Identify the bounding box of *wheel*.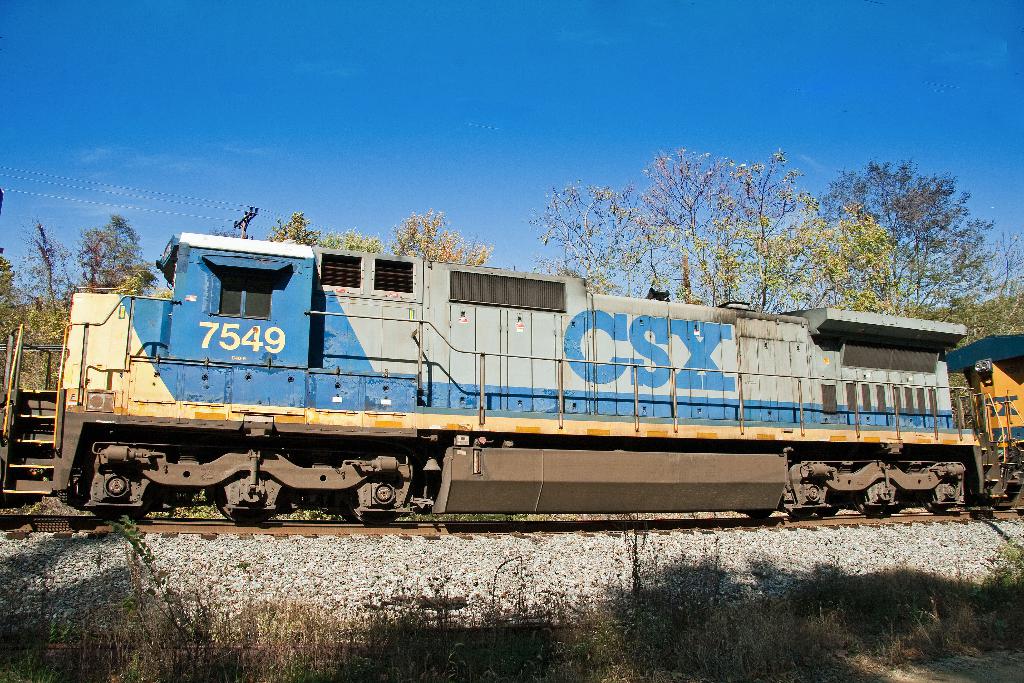
bbox=[743, 509, 772, 520].
